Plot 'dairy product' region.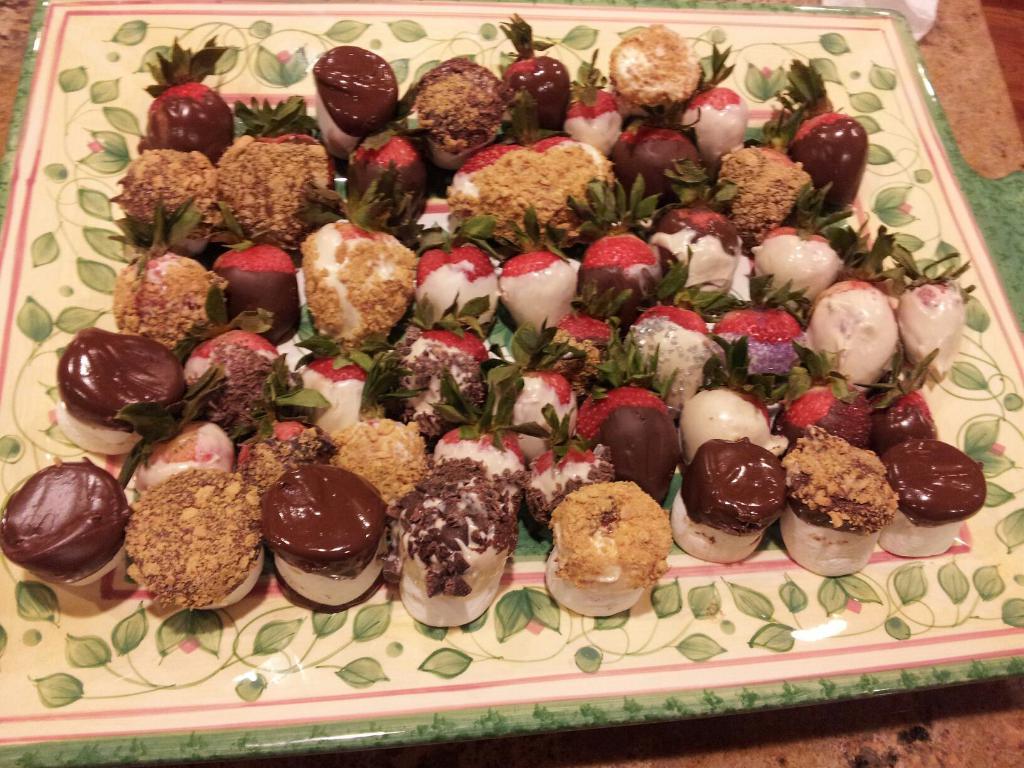
Plotted at [left=634, top=323, right=716, bottom=404].
